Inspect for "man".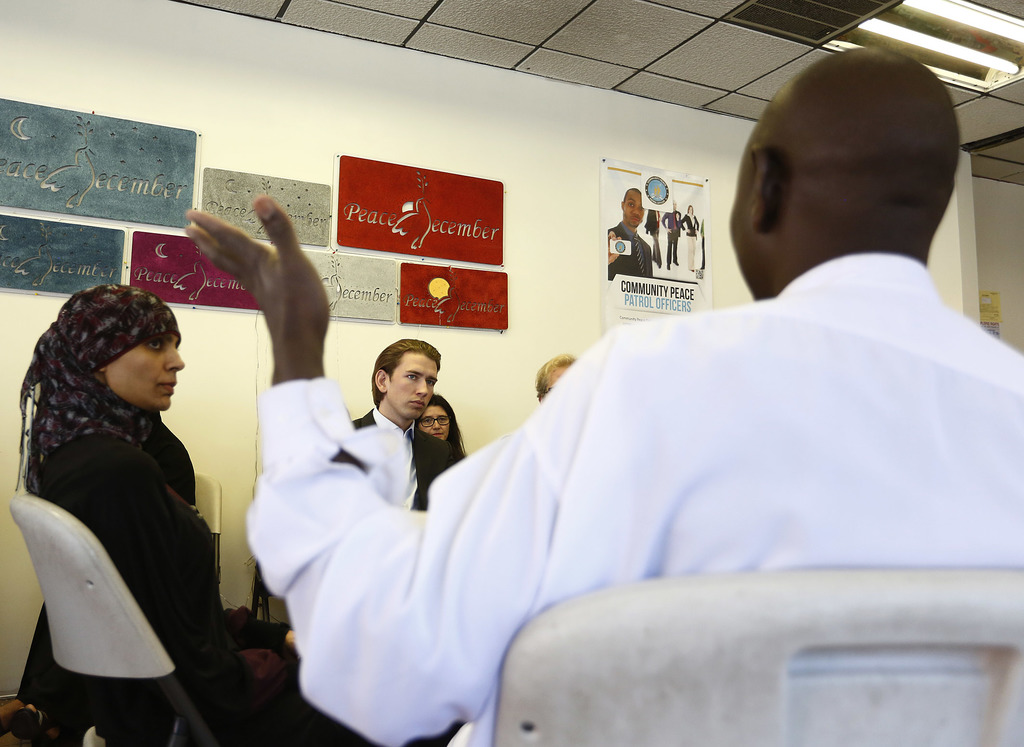
Inspection: [661, 200, 682, 268].
